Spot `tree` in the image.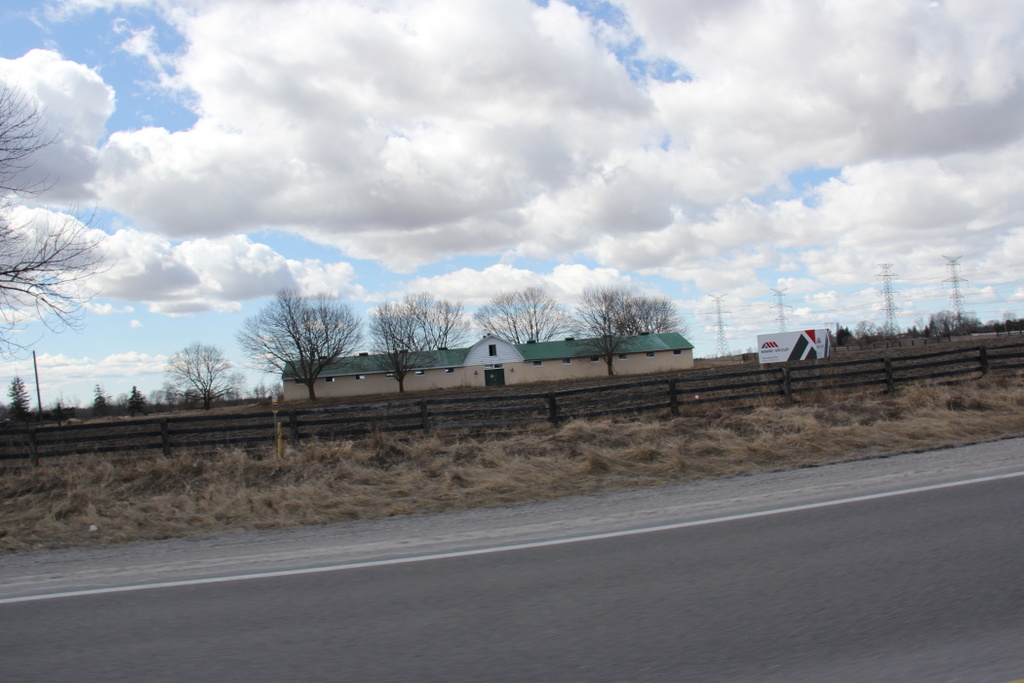
`tree` found at [239,270,355,416].
